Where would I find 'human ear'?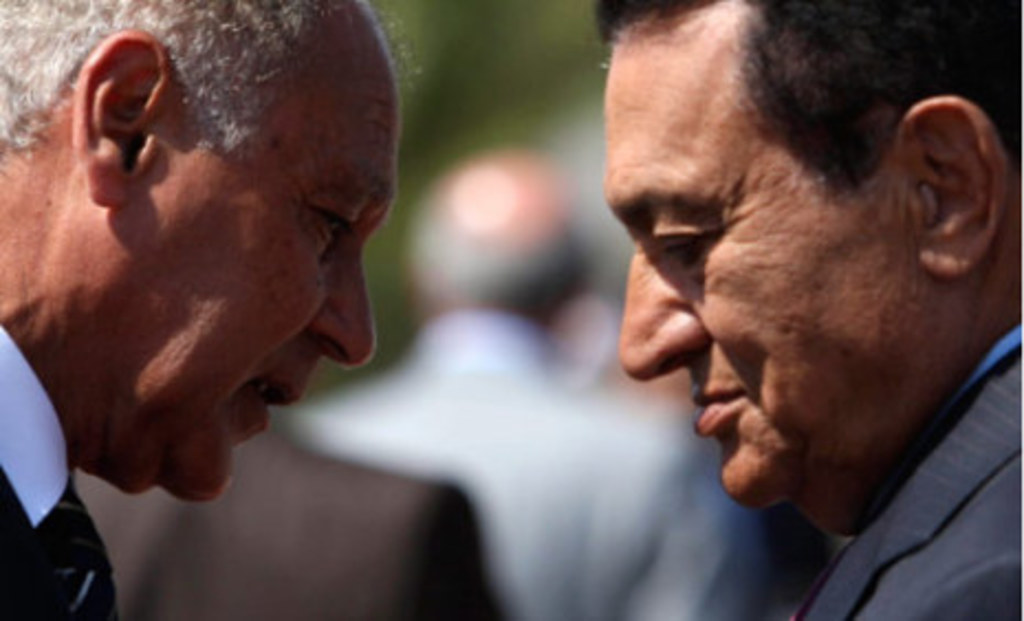
At (x1=77, y1=26, x2=170, y2=205).
